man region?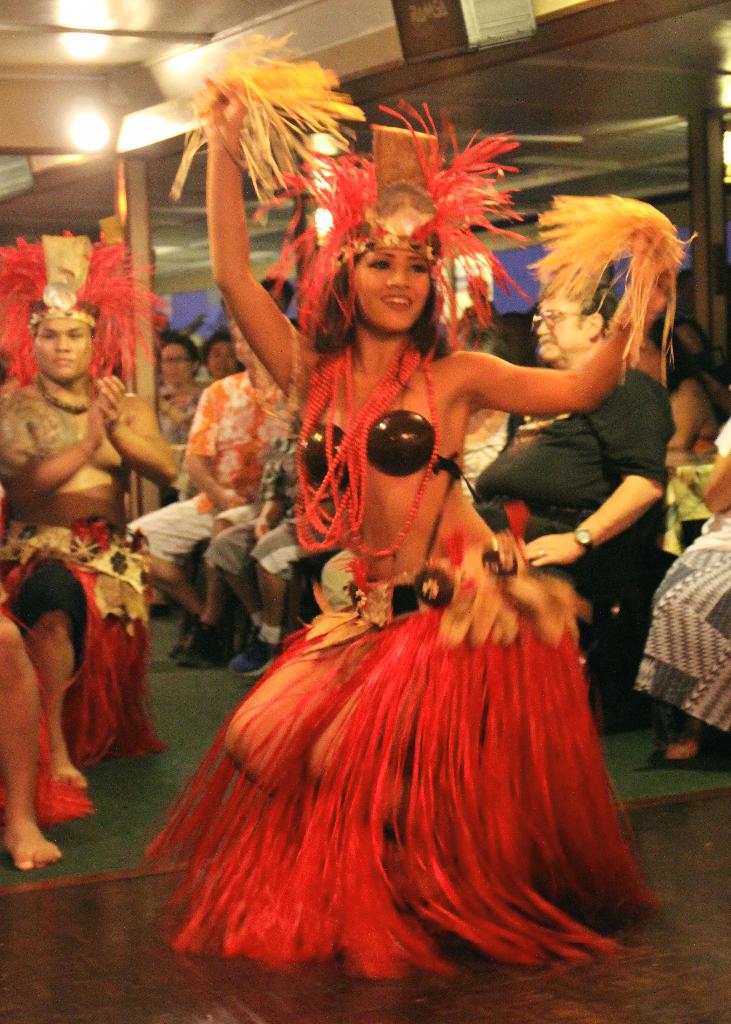
locate(0, 286, 179, 781)
